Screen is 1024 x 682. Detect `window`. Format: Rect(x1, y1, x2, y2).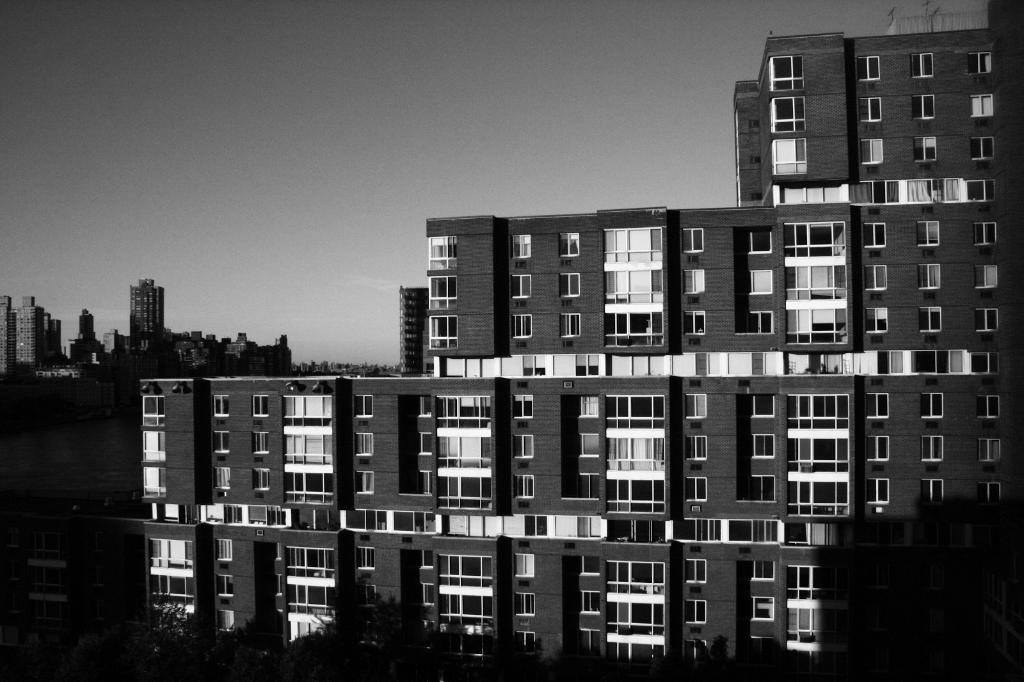
Rect(913, 220, 938, 245).
